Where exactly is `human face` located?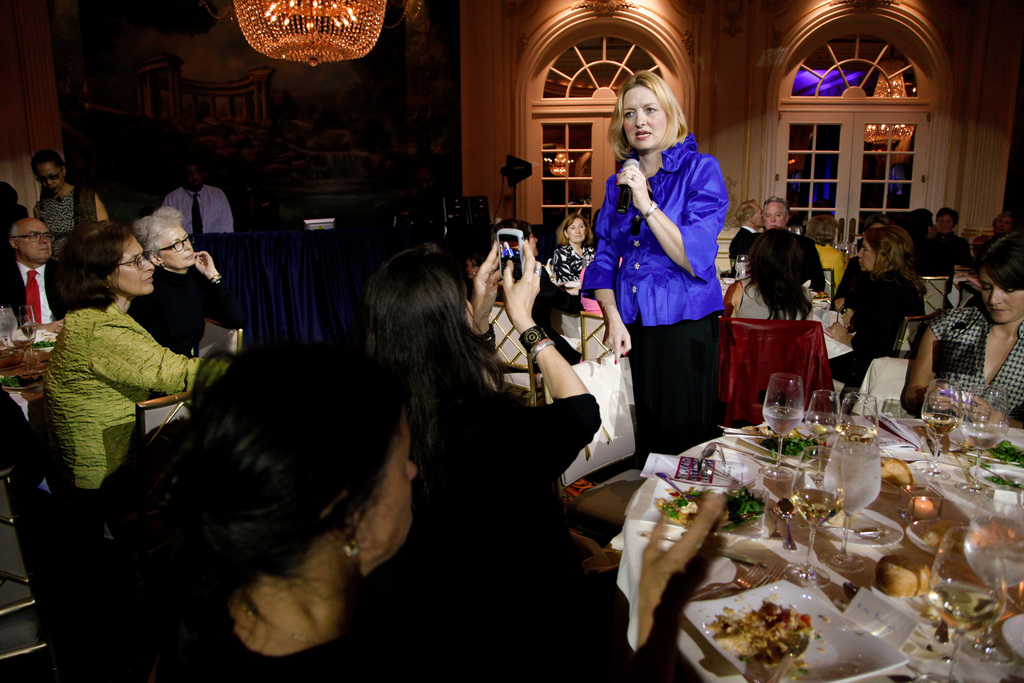
Its bounding box is [left=184, top=164, right=203, bottom=189].
